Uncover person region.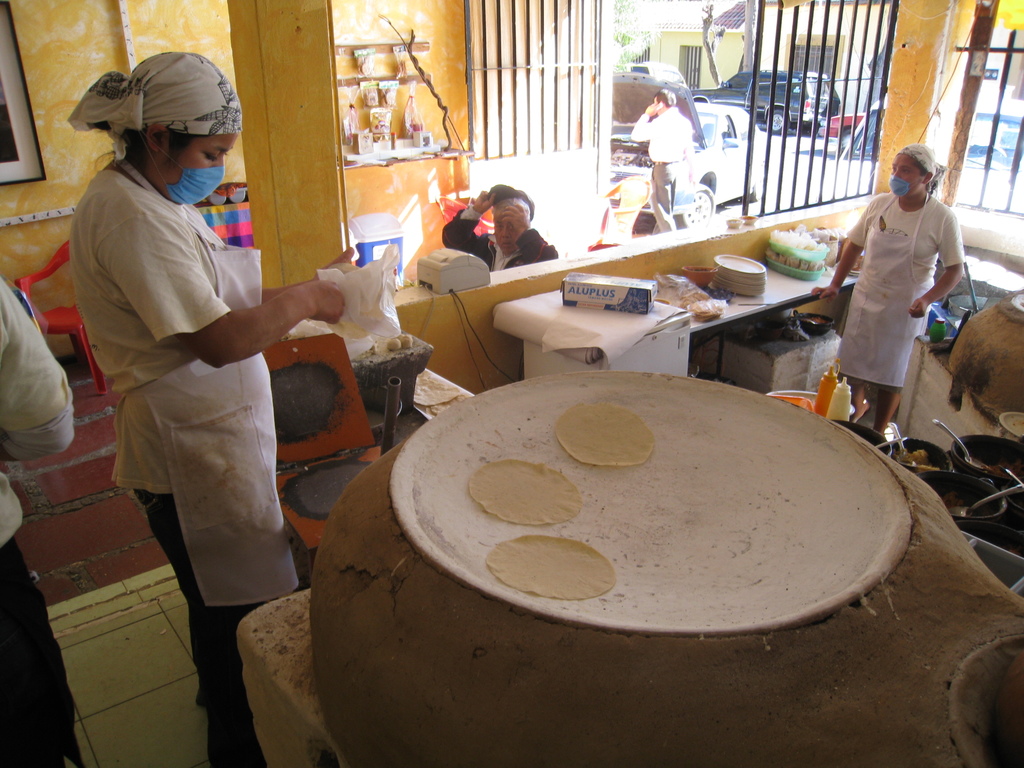
Uncovered: <region>63, 50, 366, 767</region>.
